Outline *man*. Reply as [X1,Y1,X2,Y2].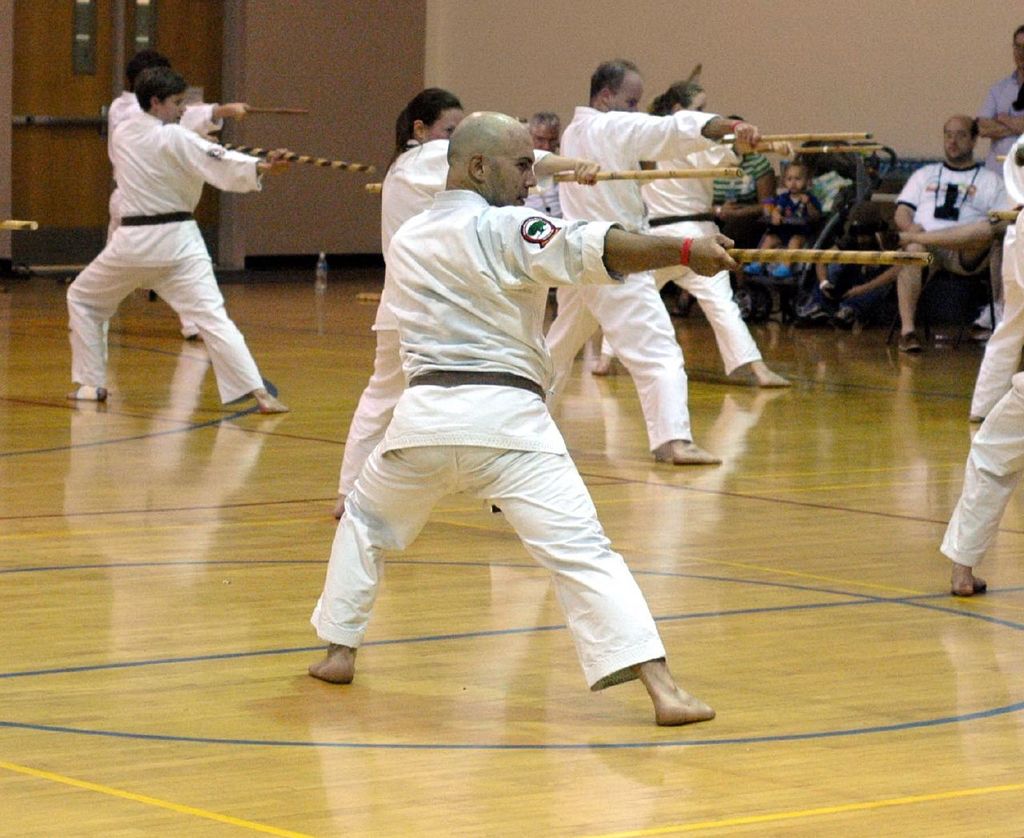
[52,45,282,441].
